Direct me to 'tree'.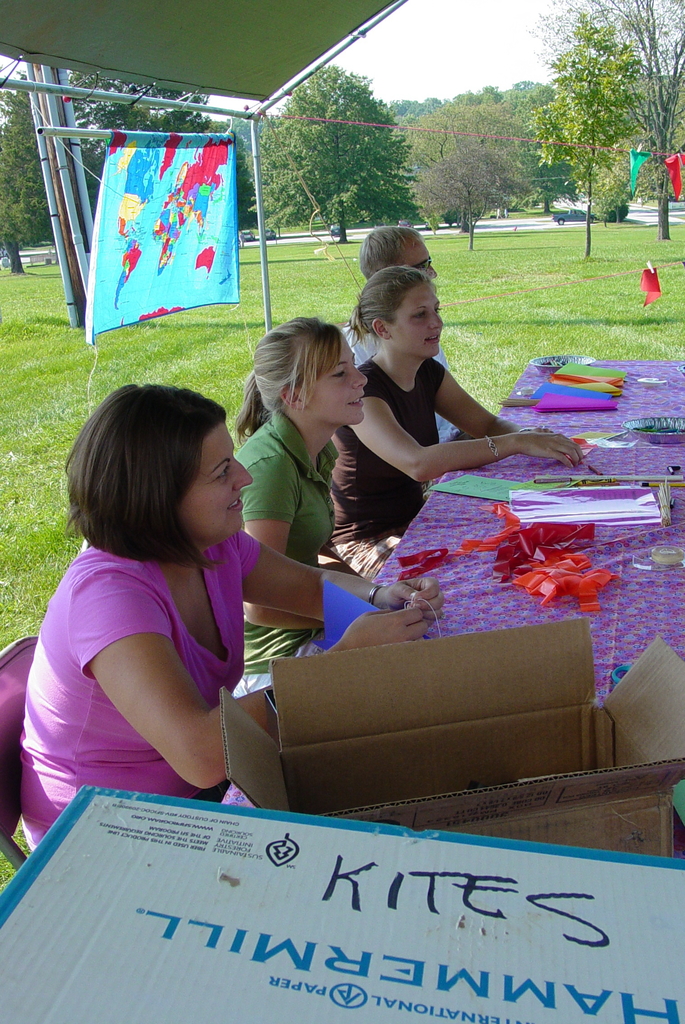
Direction: detection(380, 97, 444, 123).
